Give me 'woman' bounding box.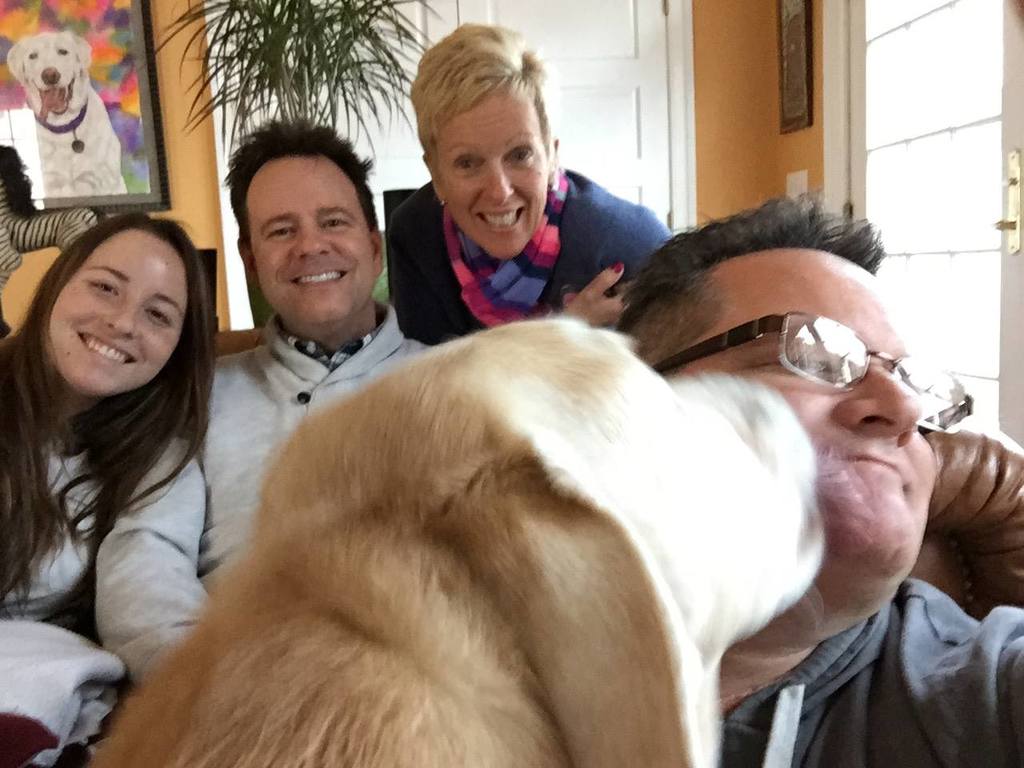
(x1=0, y1=180, x2=254, y2=704).
